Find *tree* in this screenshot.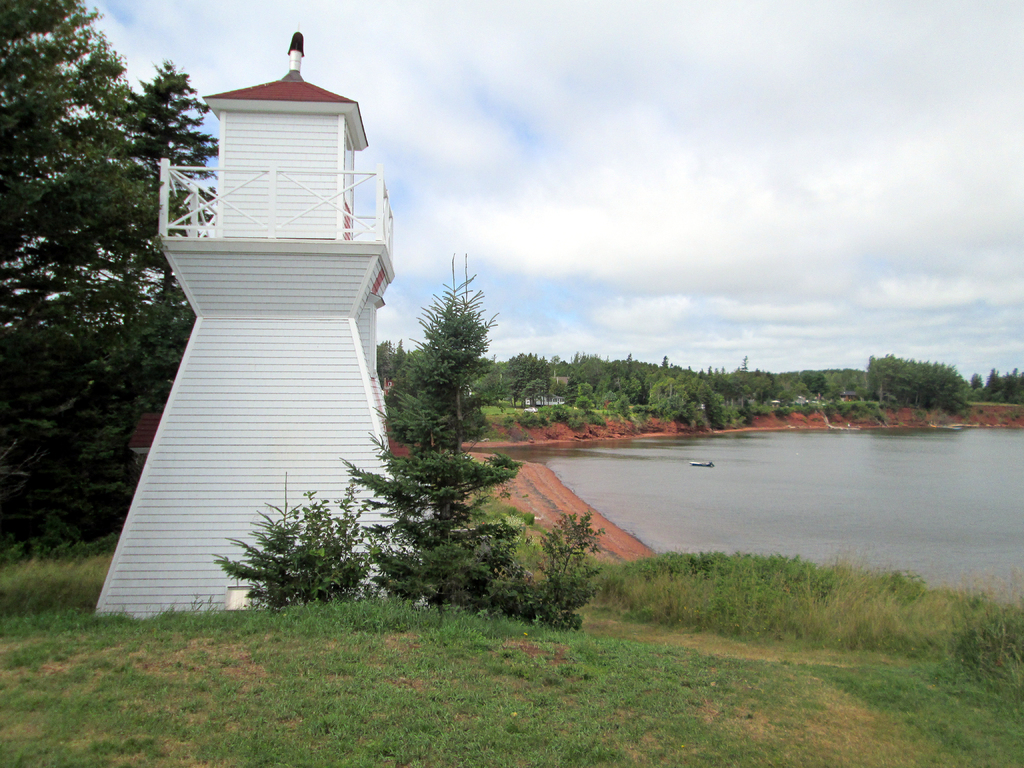
The bounding box for *tree* is (left=1, top=0, right=218, bottom=566).
